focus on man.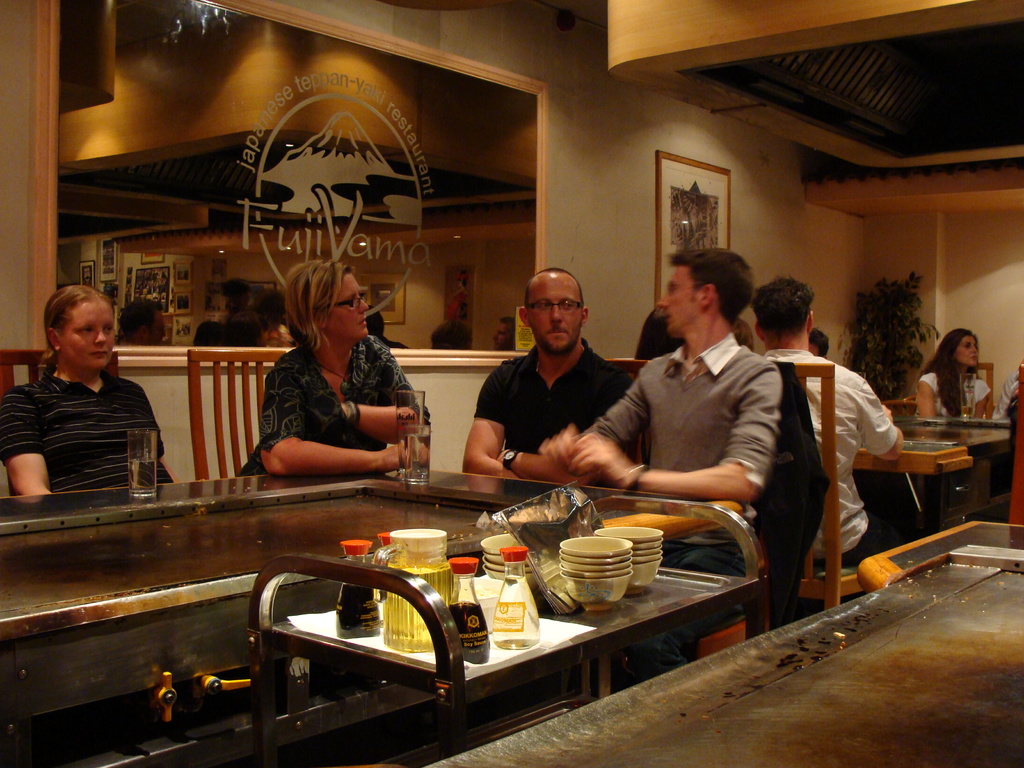
Focused at select_region(562, 244, 788, 575).
